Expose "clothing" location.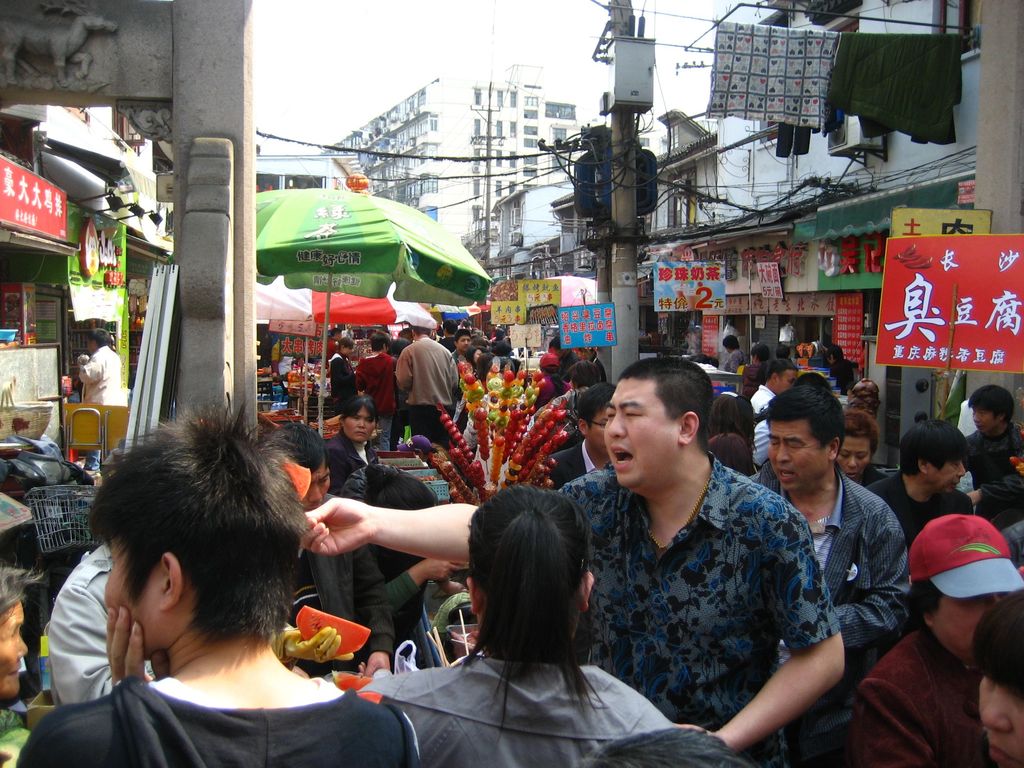
Exposed at bbox(774, 121, 810, 158).
